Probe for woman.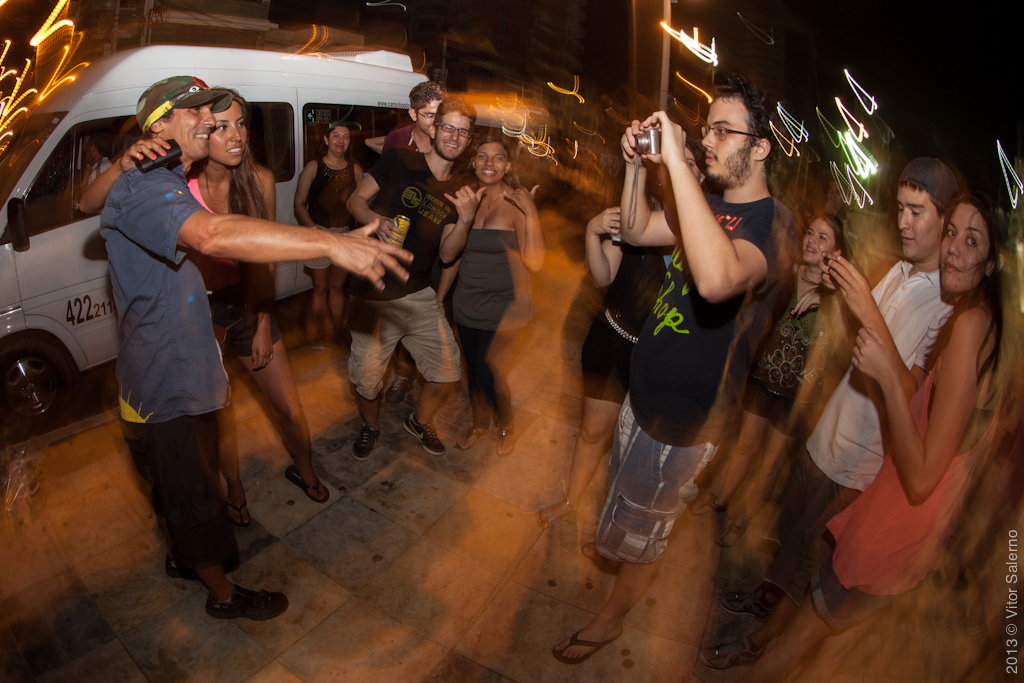
Probe result: (left=771, top=195, right=1013, bottom=682).
